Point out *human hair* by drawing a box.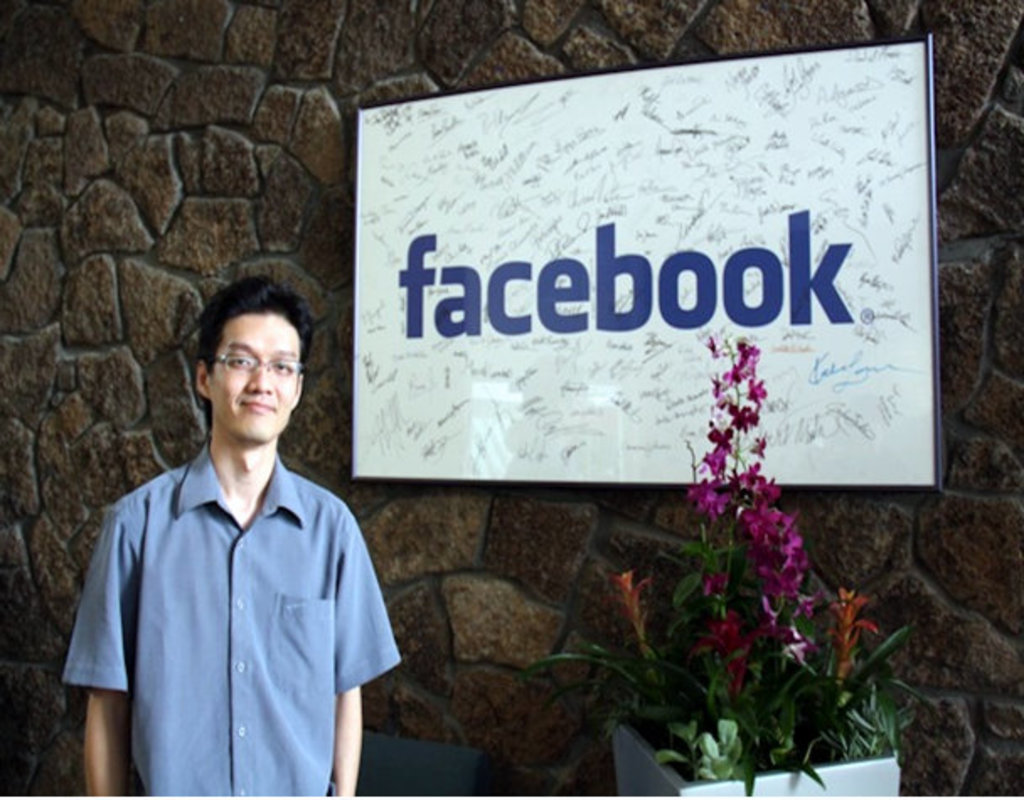
Rect(195, 283, 313, 387).
